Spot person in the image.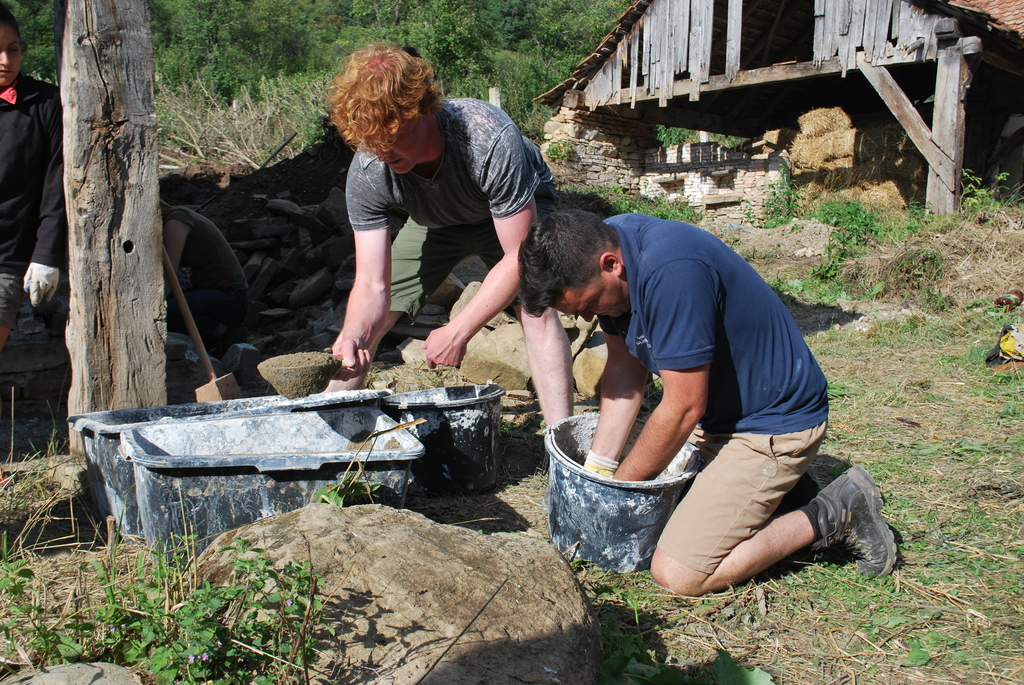
person found at 310/39/548/389.
